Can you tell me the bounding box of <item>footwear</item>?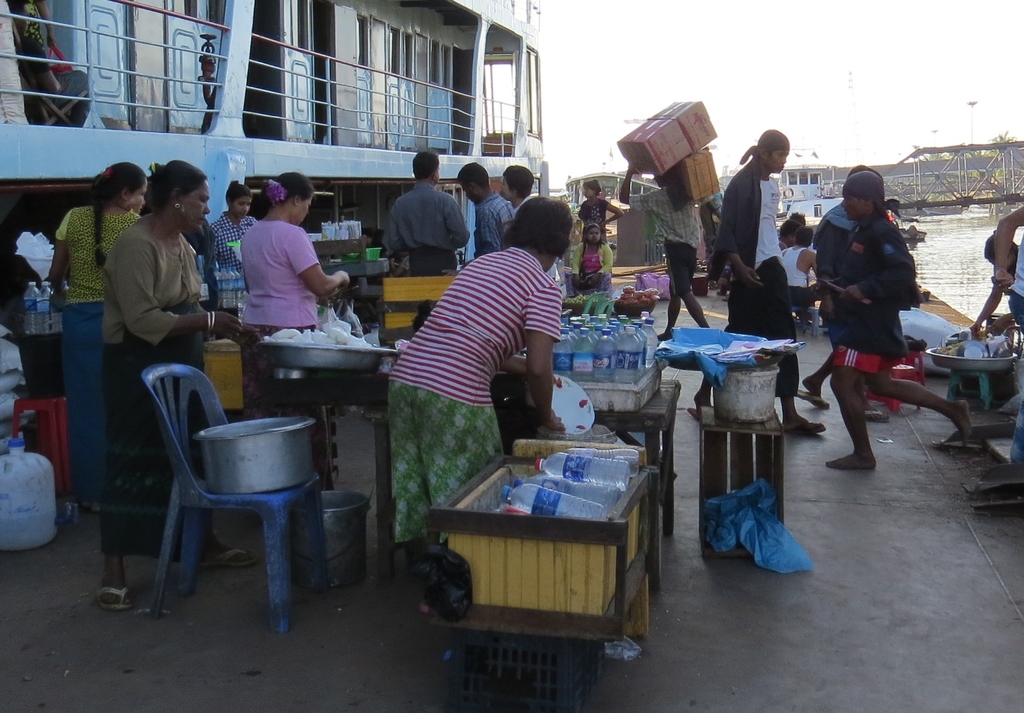
x1=203, y1=548, x2=259, y2=567.
